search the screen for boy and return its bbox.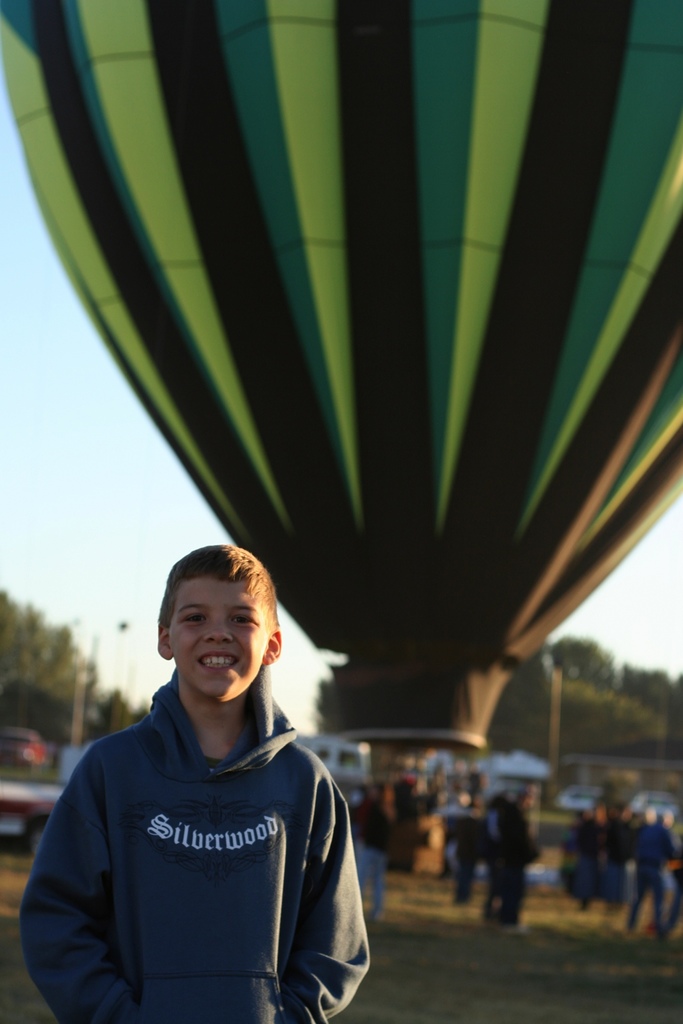
Found: pyautogui.locateOnScreen(17, 541, 393, 1023).
